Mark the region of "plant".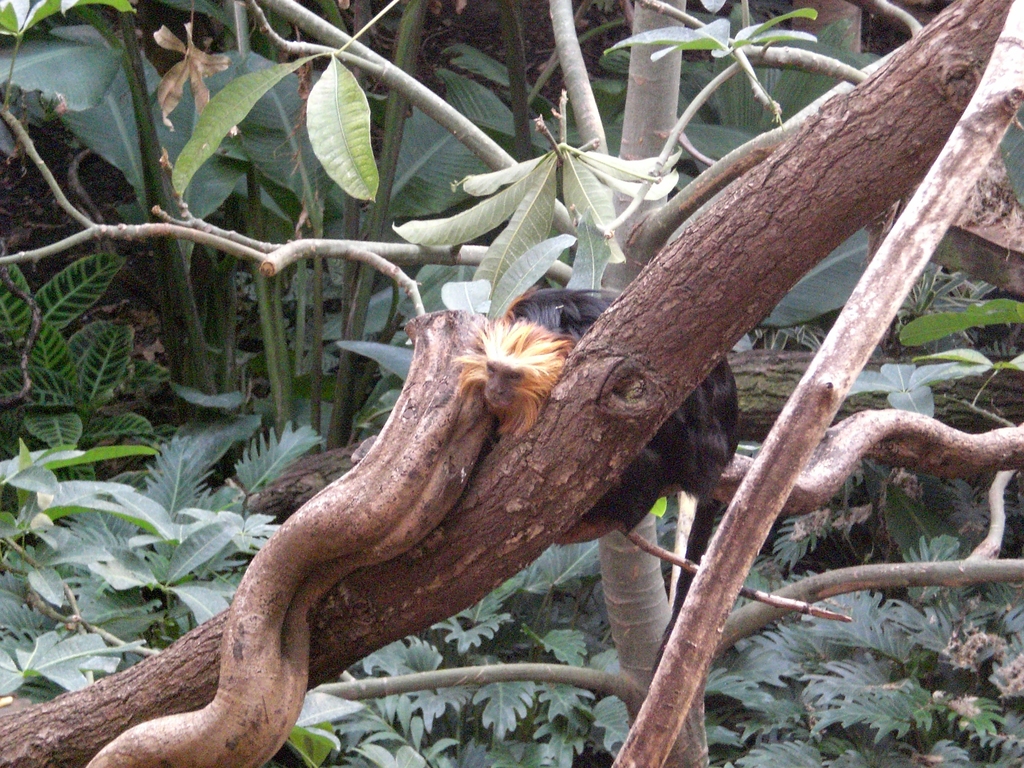
Region: select_region(20, 259, 179, 484).
